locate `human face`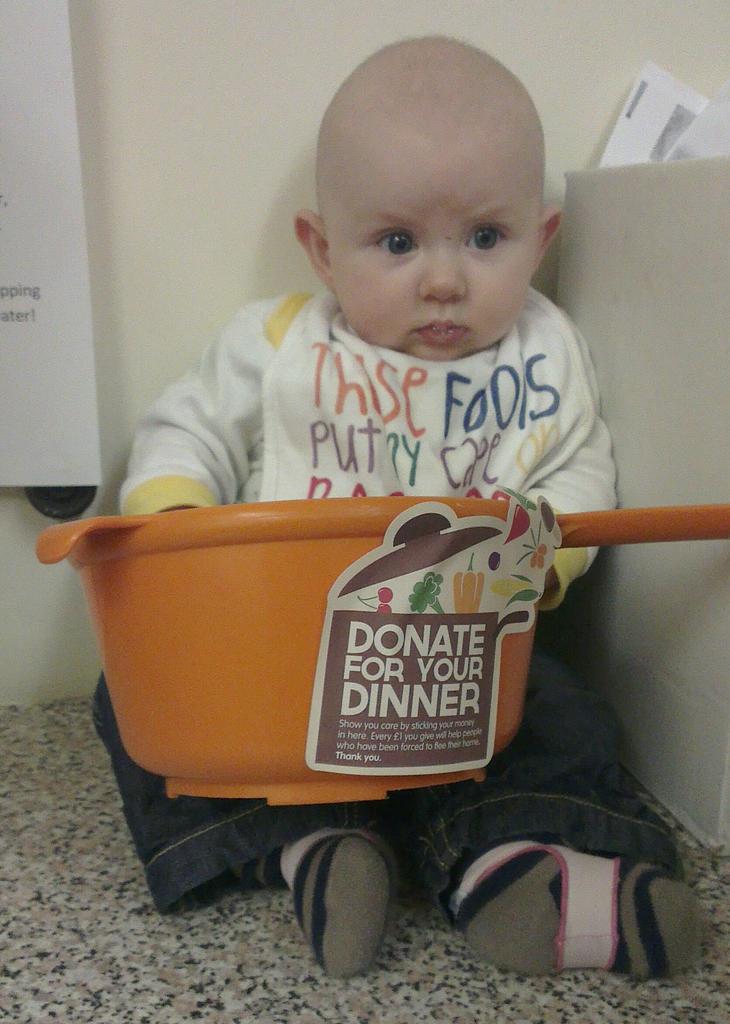
{"x1": 320, "y1": 136, "x2": 539, "y2": 360}
